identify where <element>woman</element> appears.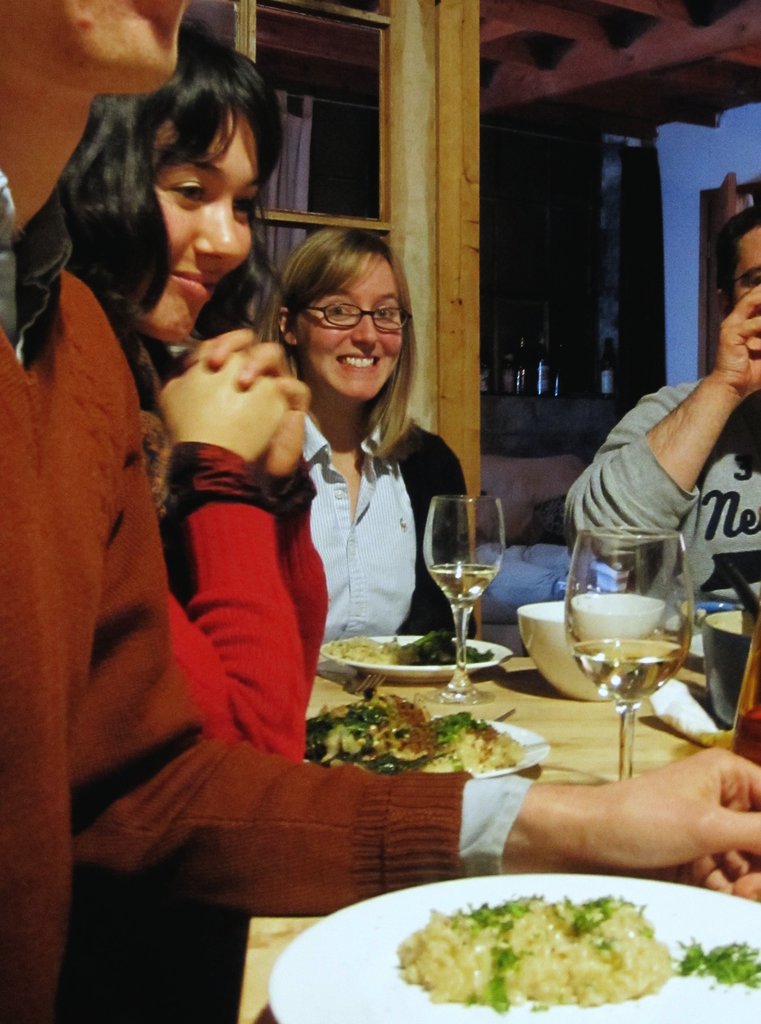
Appears at (left=60, top=9, right=333, bottom=766).
